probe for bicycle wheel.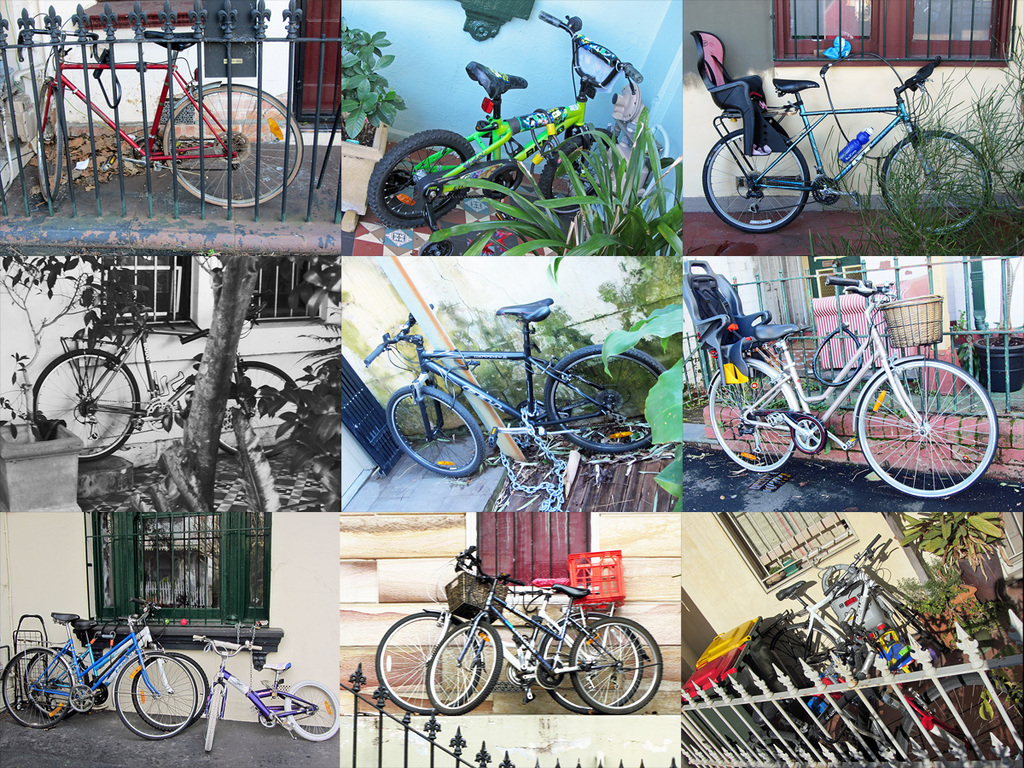
Probe result: x1=536 y1=614 x2=647 y2=719.
